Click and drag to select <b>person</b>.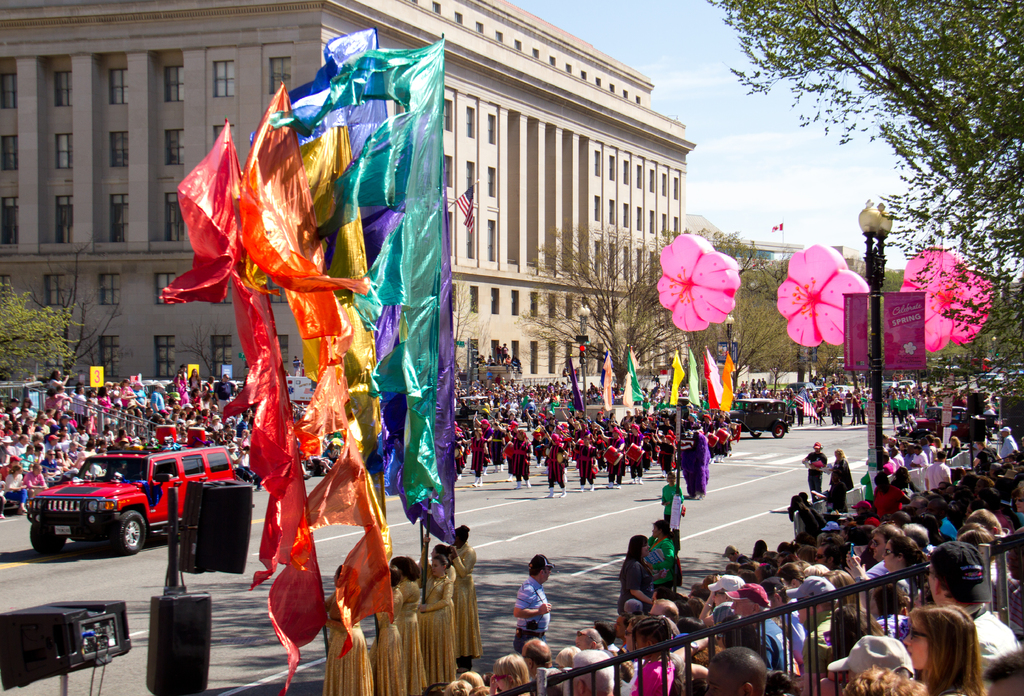
Selection: locate(745, 377, 746, 391).
